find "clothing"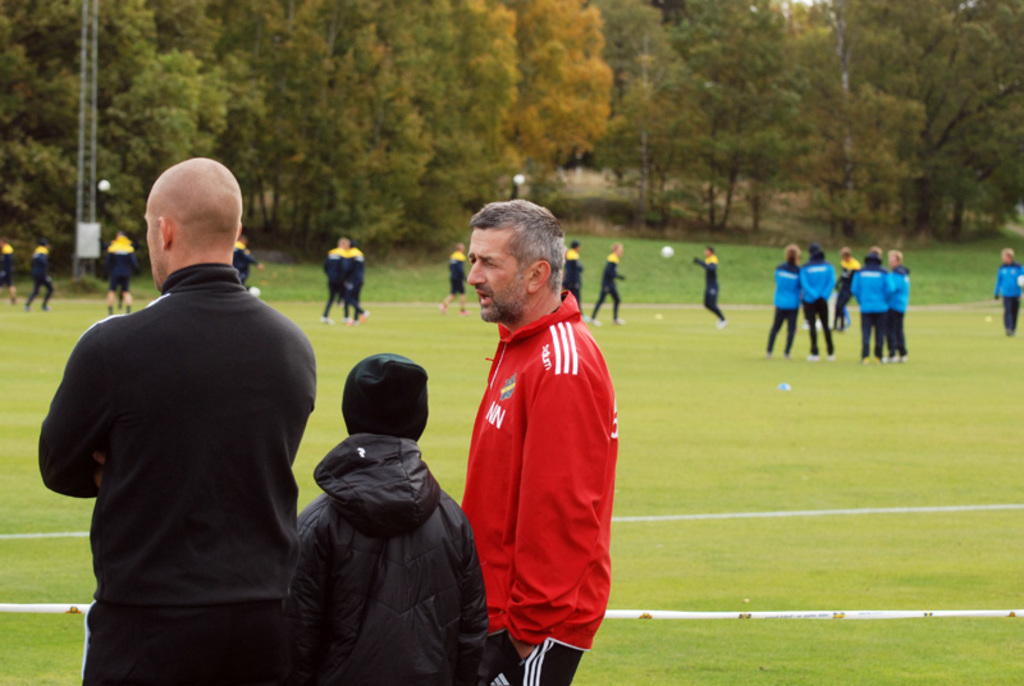
0,242,18,287
